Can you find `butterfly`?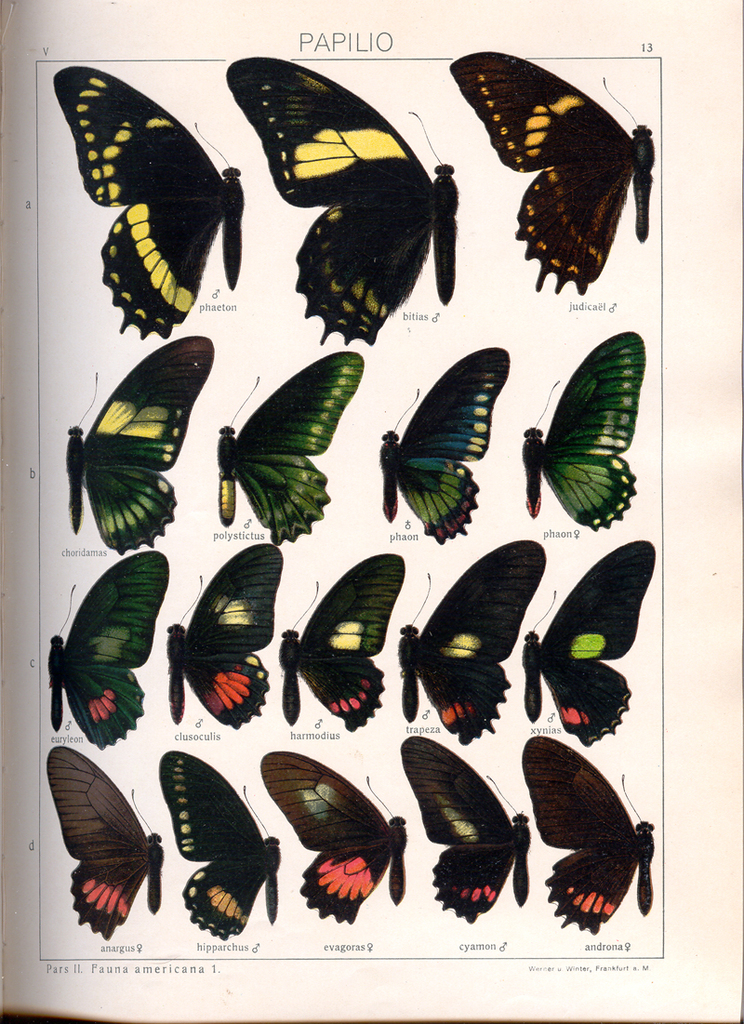
Yes, bounding box: crop(275, 551, 405, 731).
